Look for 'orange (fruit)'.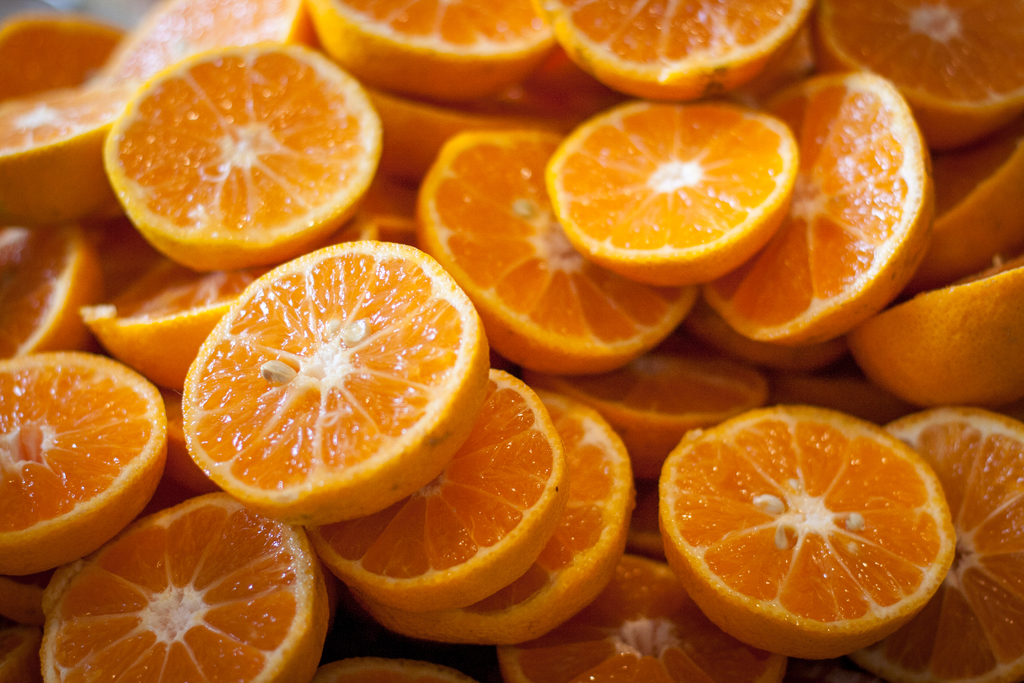
Found: bbox=[314, 1, 557, 95].
